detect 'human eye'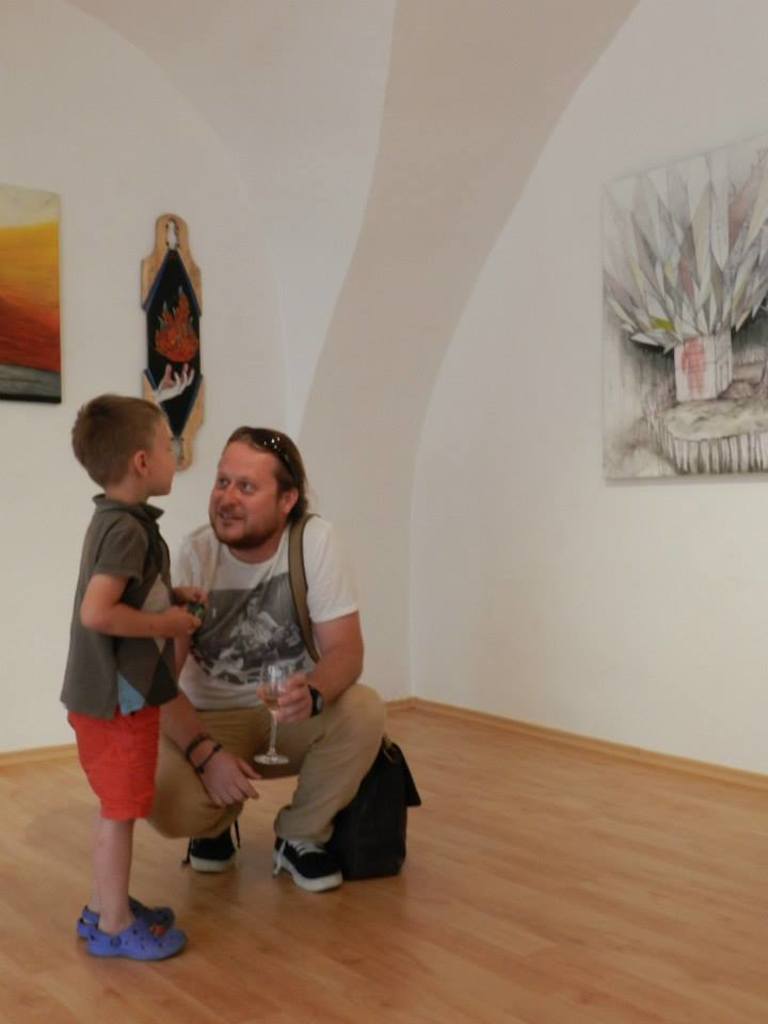
bbox=(239, 482, 257, 491)
